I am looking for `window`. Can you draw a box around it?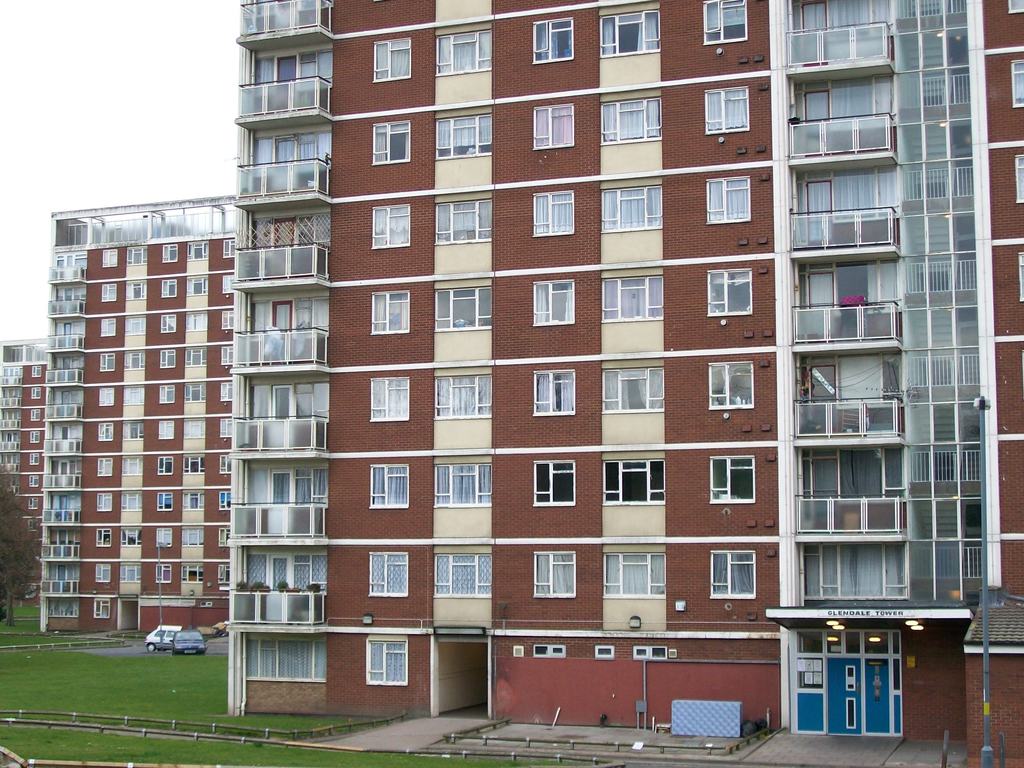
Sure, the bounding box is locate(182, 492, 204, 512).
